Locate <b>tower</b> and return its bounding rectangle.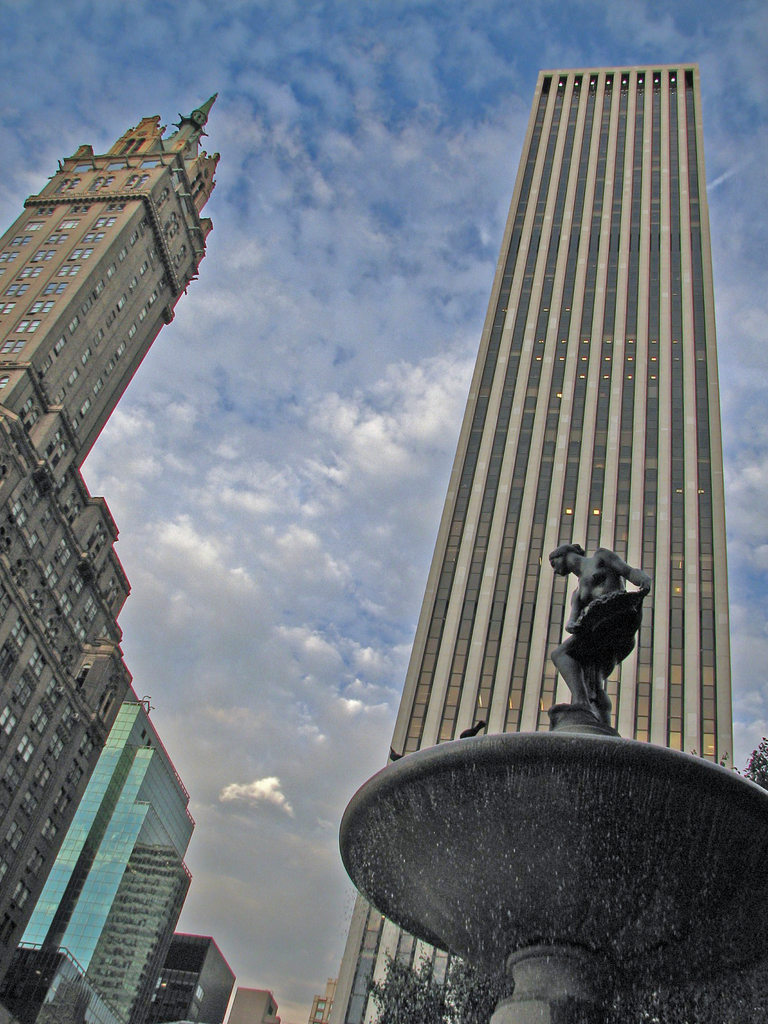
[left=328, top=31, right=737, bottom=835].
